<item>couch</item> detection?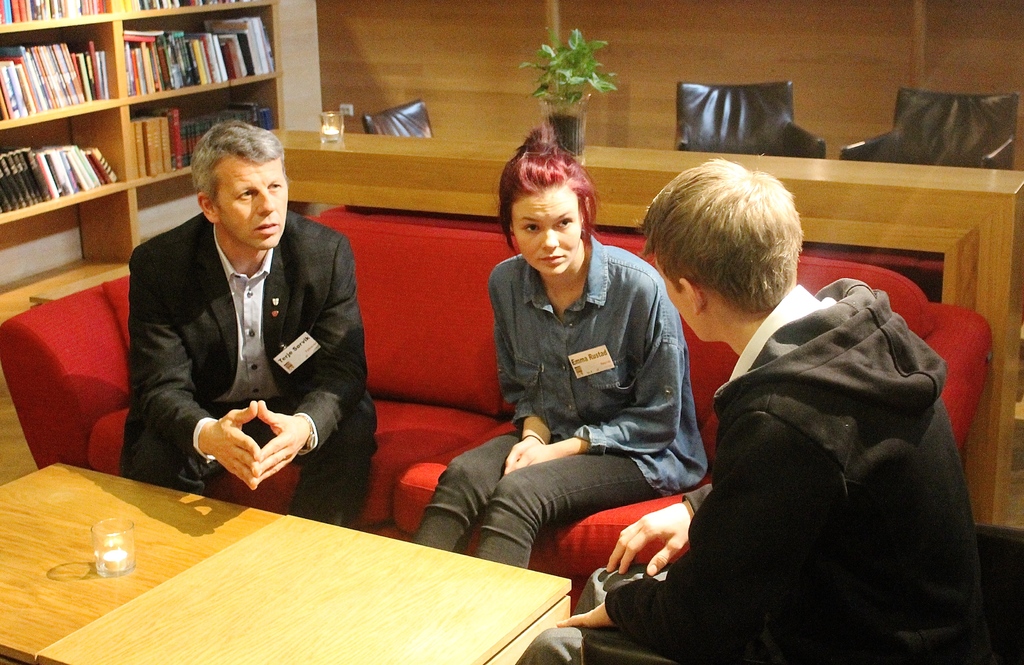
0:208:994:612
